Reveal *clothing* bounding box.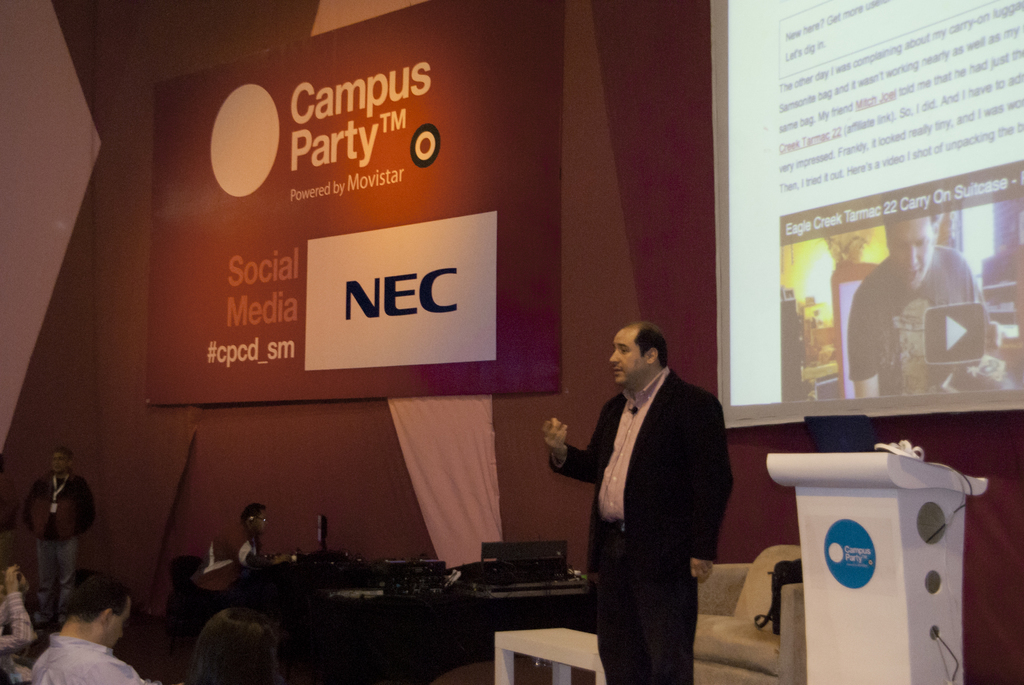
Revealed: rect(30, 467, 93, 619).
